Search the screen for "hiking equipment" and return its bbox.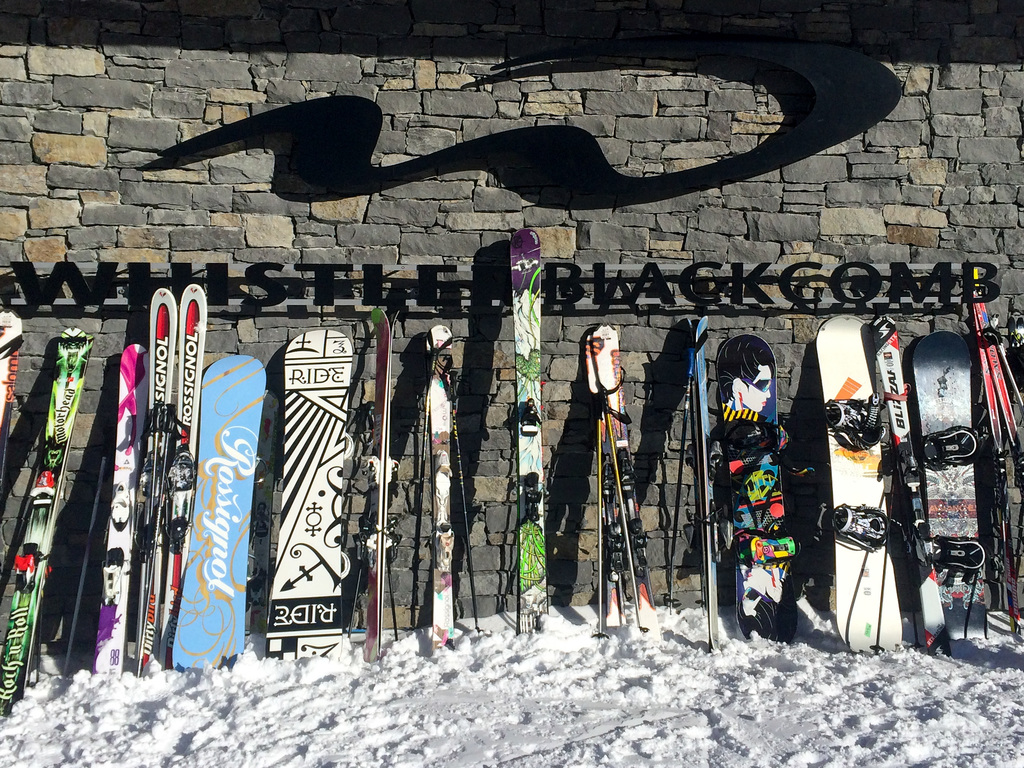
Found: {"left": 0, "top": 328, "right": 93, "bottom": 720}.
